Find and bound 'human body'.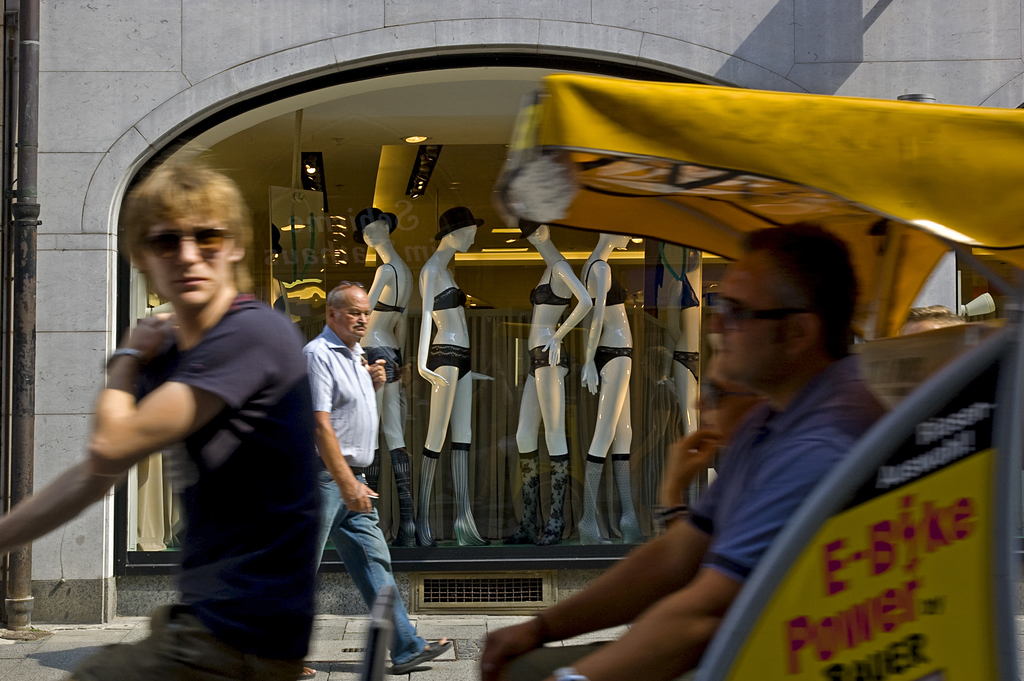
Bound: <bbox>419, 250, 495, 548</bbox>.
